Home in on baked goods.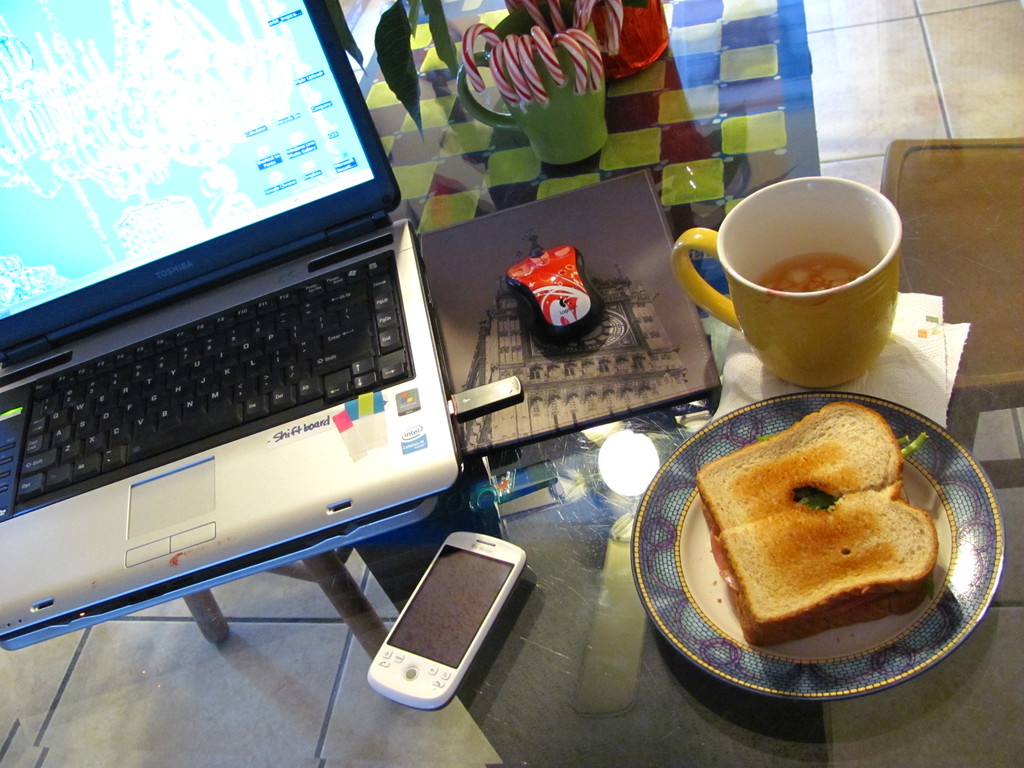
Homed in at detection(694, 403, 954, 648).
